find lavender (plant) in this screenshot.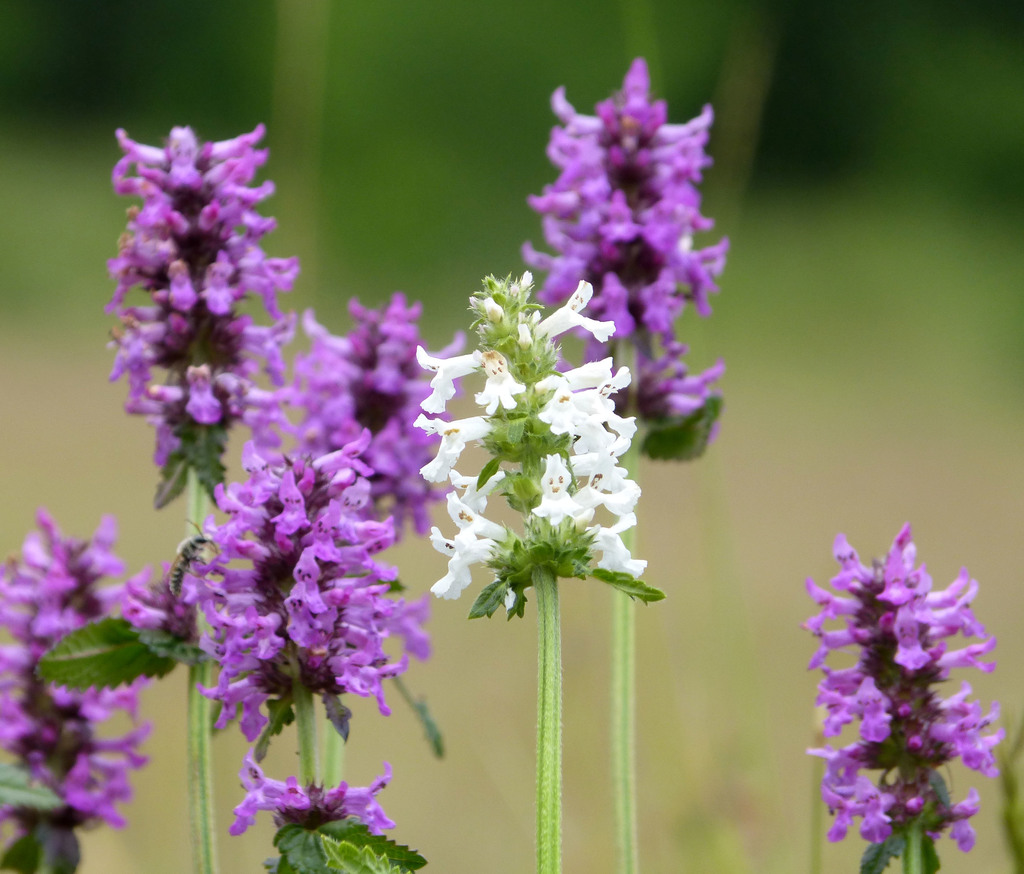
The bounding box for lavender (plant) is box(790, 514, 1015, 873).
